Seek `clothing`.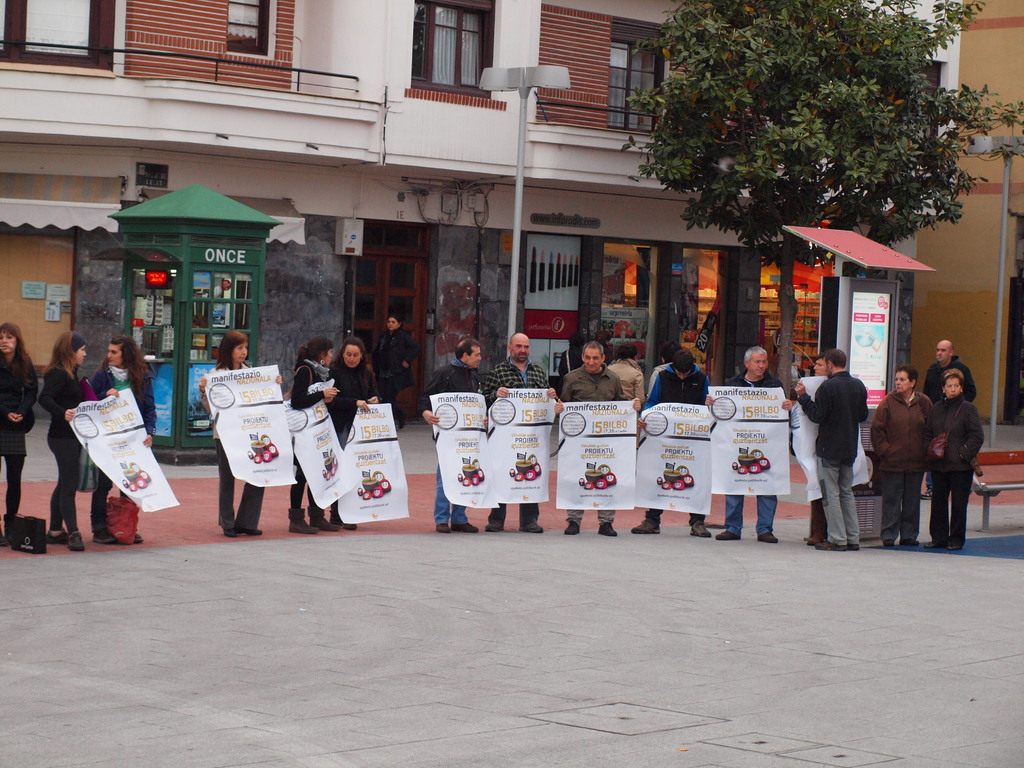
197, 364, 269, 533.
